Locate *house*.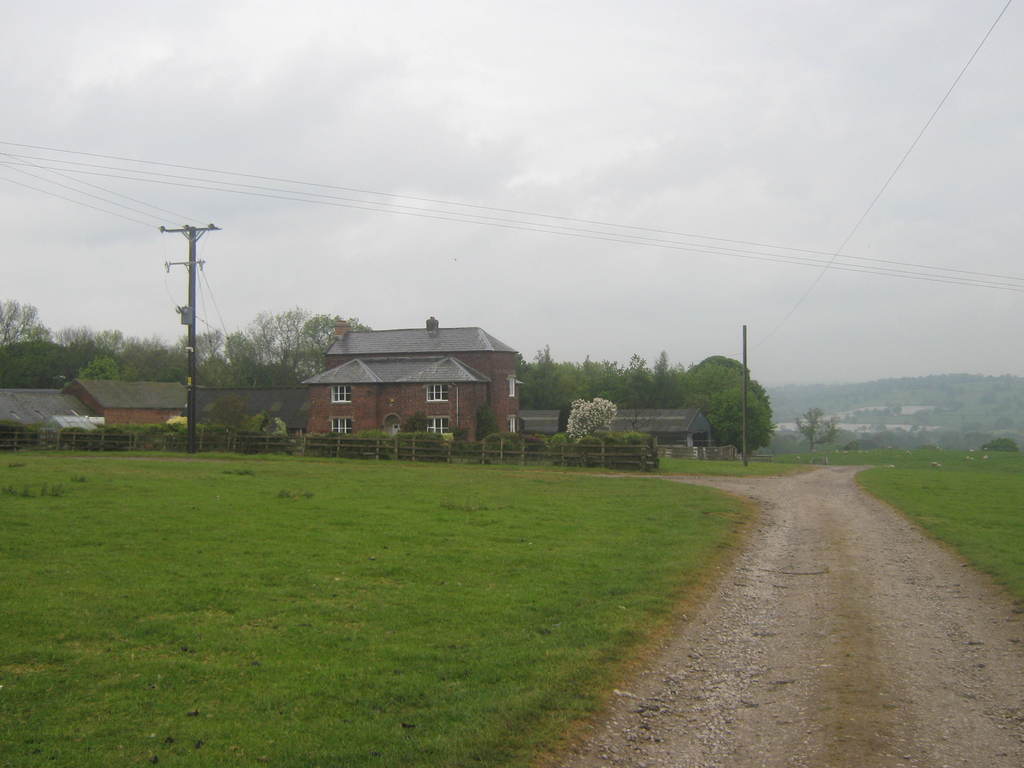
Bounding box: <bbox>291, 316, 531, 453</bbox>.
